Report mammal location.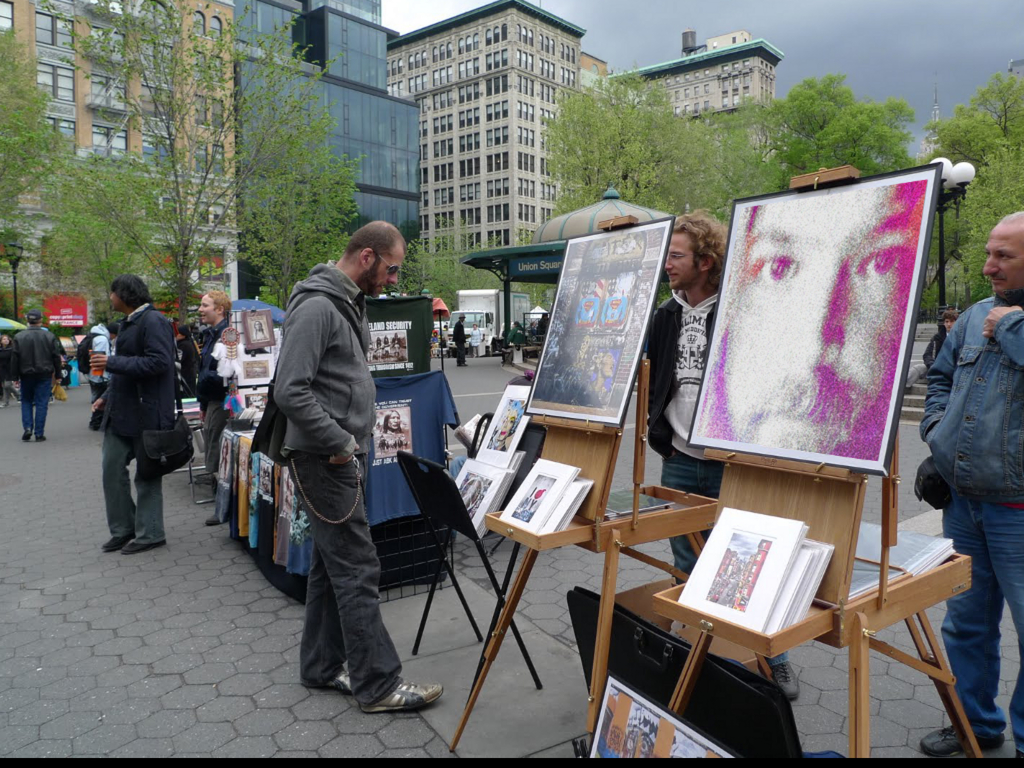
Report: <box>470,320,479,358</box>.
